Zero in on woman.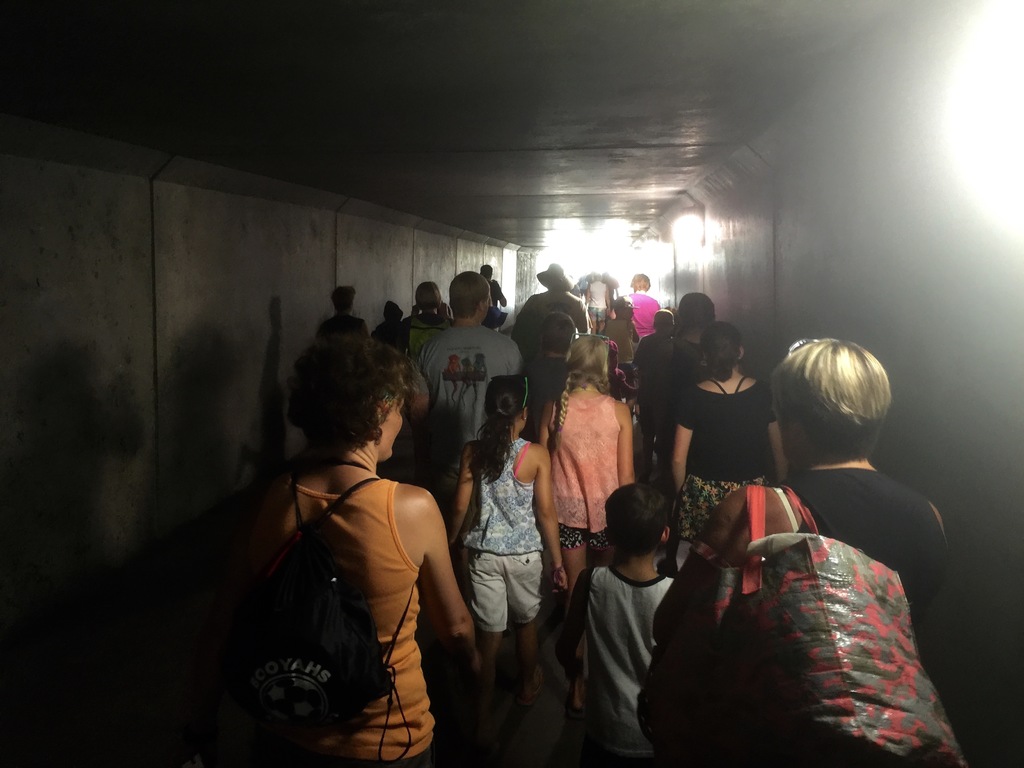
Zeroed in: pyautogui.locateOnScreen(316, 289, 369, 344).
